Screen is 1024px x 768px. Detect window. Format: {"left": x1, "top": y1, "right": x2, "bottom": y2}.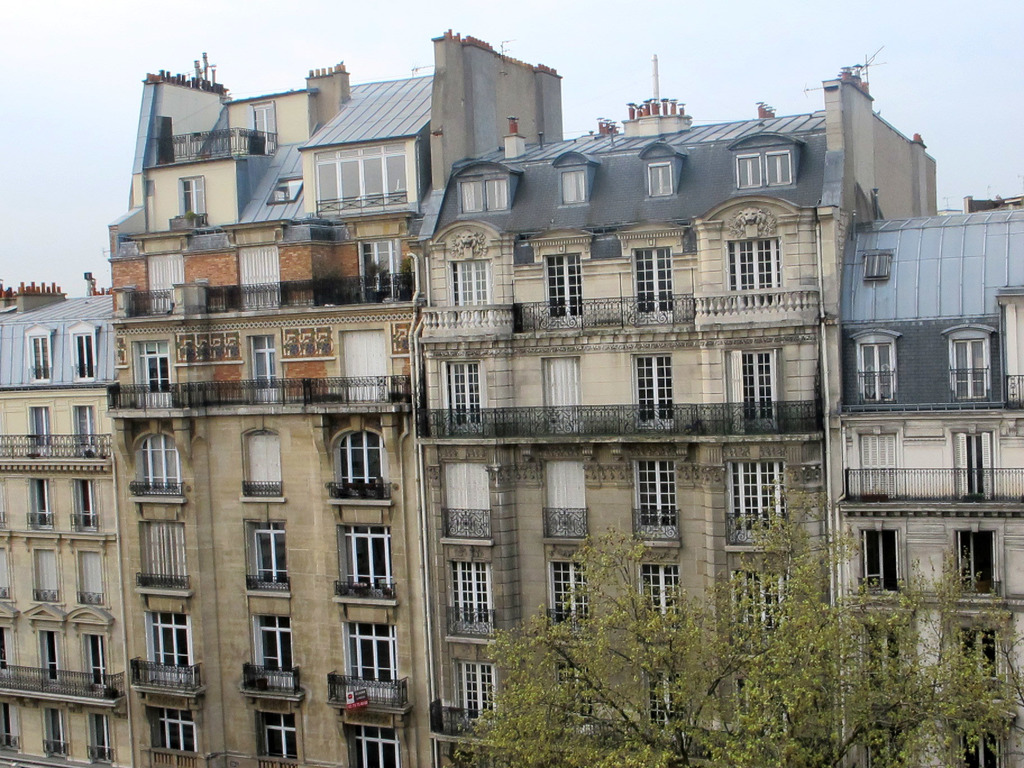
{"left": 40, "top": 631, "right": 58, "bottom": 679}.
